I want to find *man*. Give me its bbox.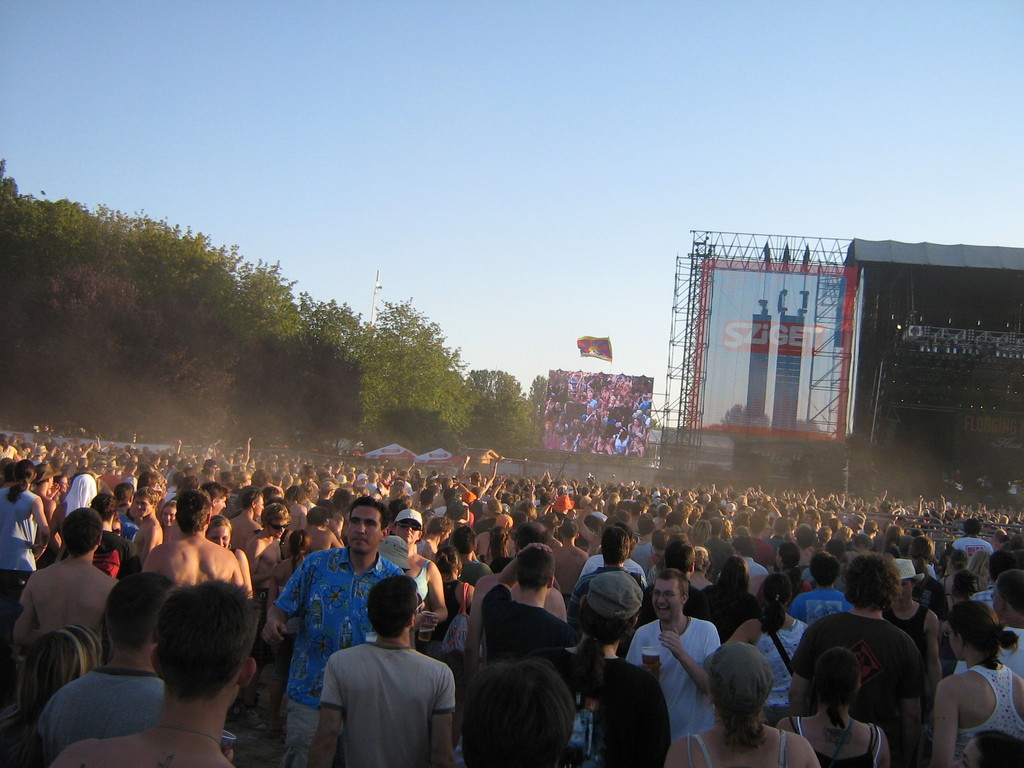
<bbox>58, 492, 145, 584</bbox>.
